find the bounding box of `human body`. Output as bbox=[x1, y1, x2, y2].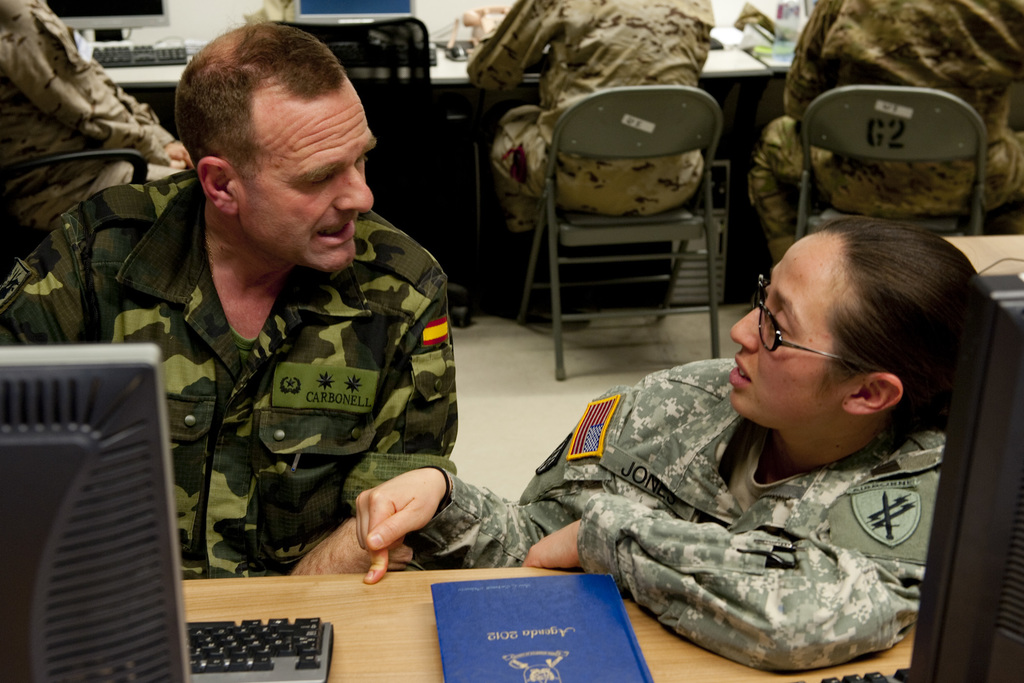
bbox=[362, 356, 941, 682].
